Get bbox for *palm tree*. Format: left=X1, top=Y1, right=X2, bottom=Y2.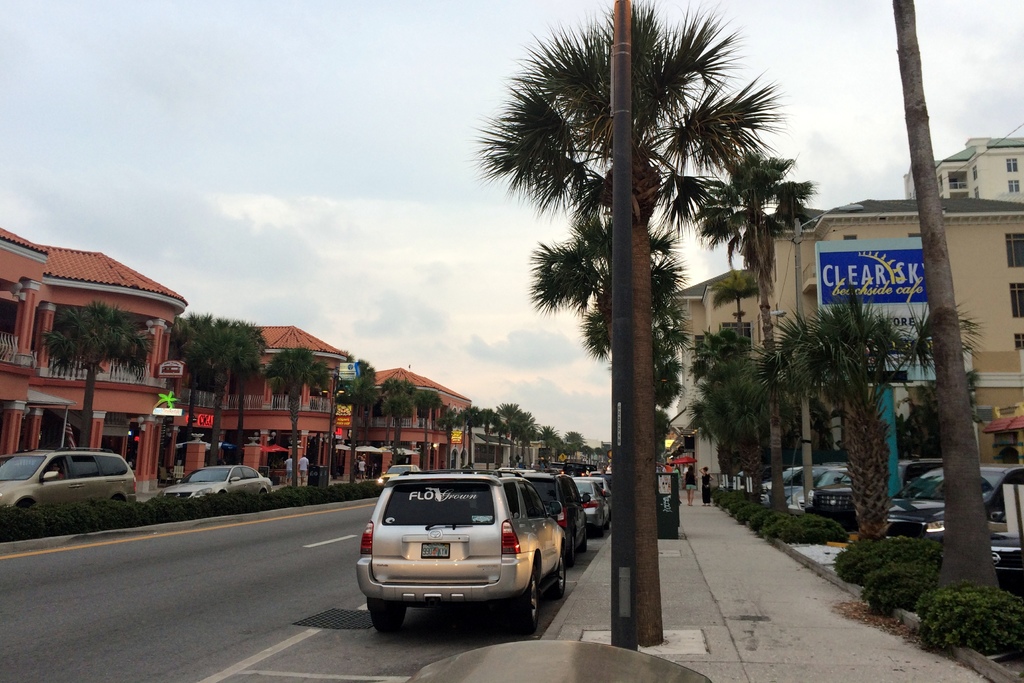
left=40, top=296, right=163, bottom=446.
